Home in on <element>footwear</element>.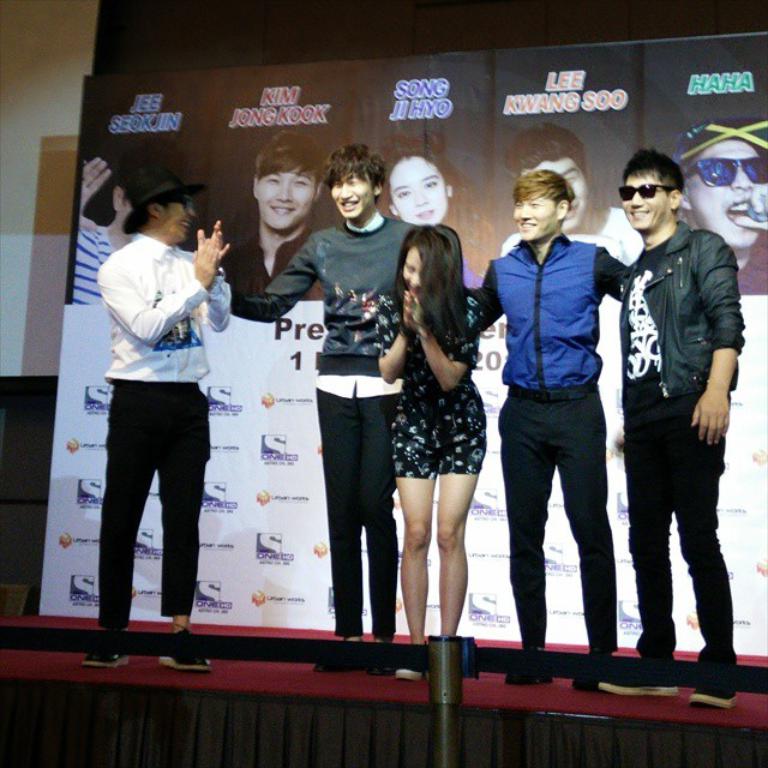
Homed in at (x1=367, y1=660, x2=388, y2=673).
